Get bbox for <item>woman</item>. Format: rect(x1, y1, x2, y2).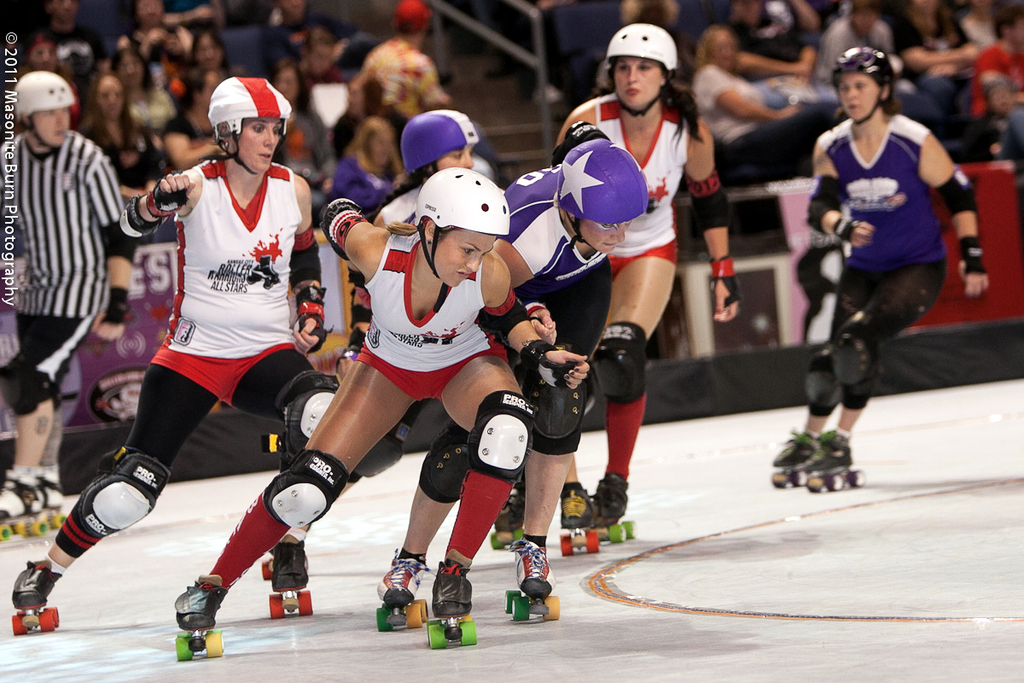
rect(277, 104, 485, 593).
